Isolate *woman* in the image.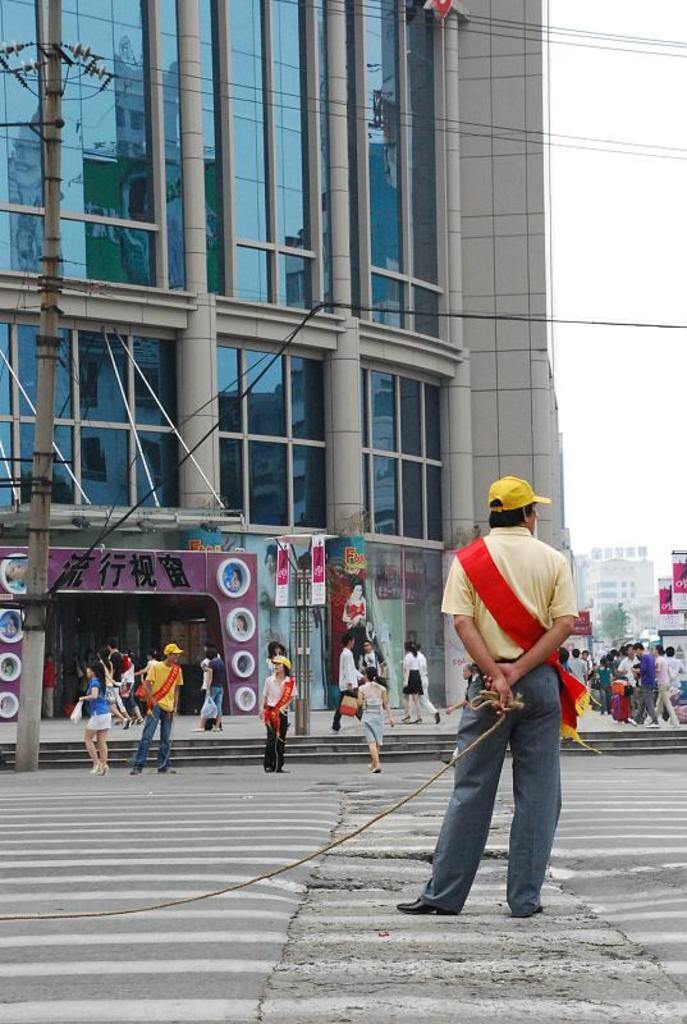
Isolated region: bbox(400, 640, 423, 726).
